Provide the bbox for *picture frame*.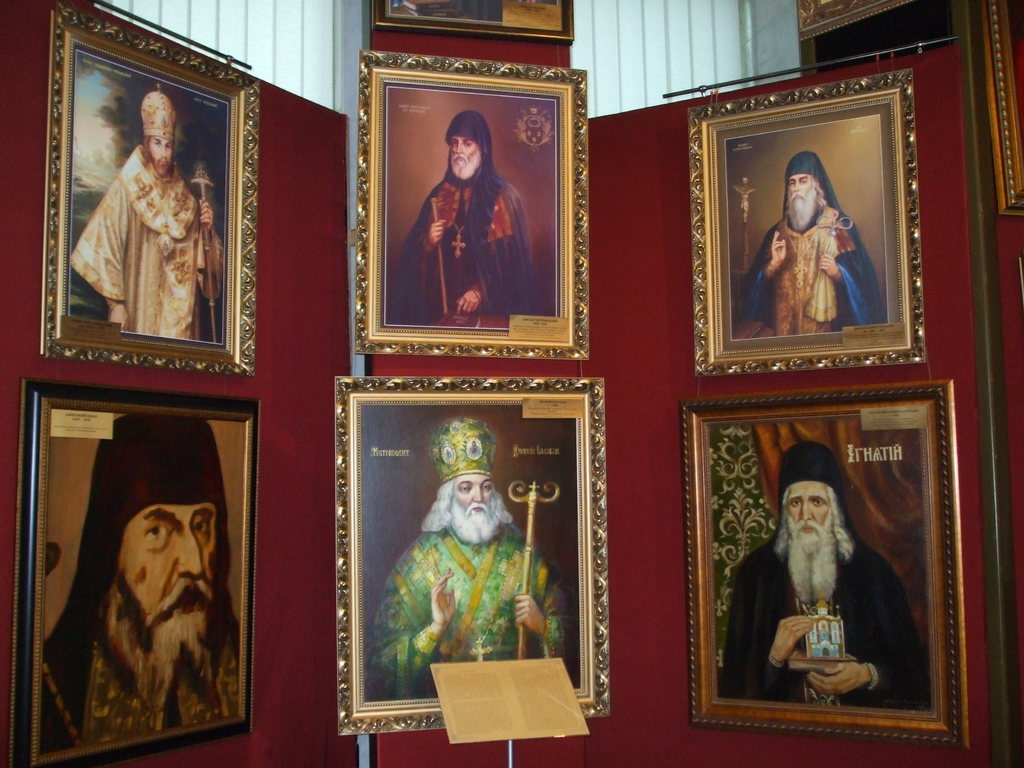
bbox(678, 378, 970, 751).
